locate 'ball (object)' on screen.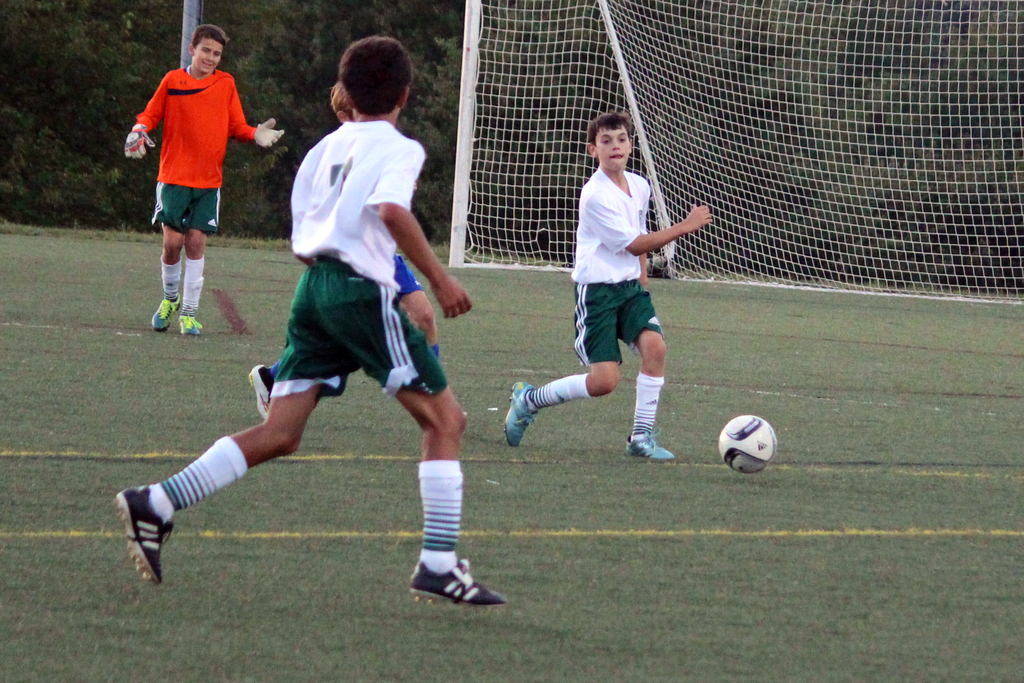
On screen at [x1=719, y1=415, x2=776, y2=474].
